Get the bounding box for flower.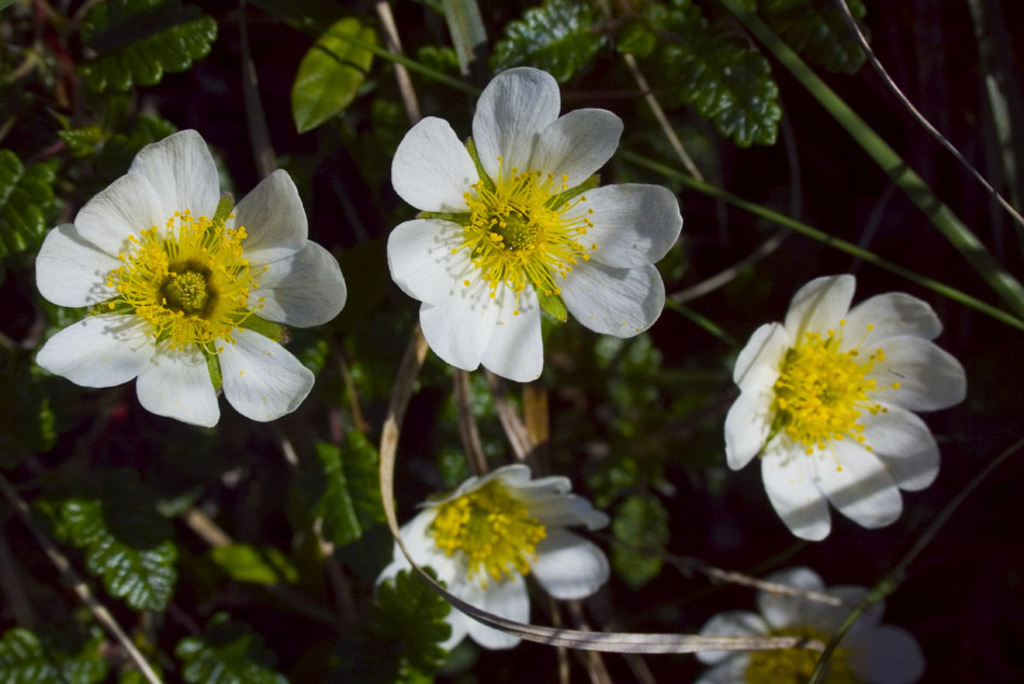
left=686, top=574, right=940, bottom=683.
